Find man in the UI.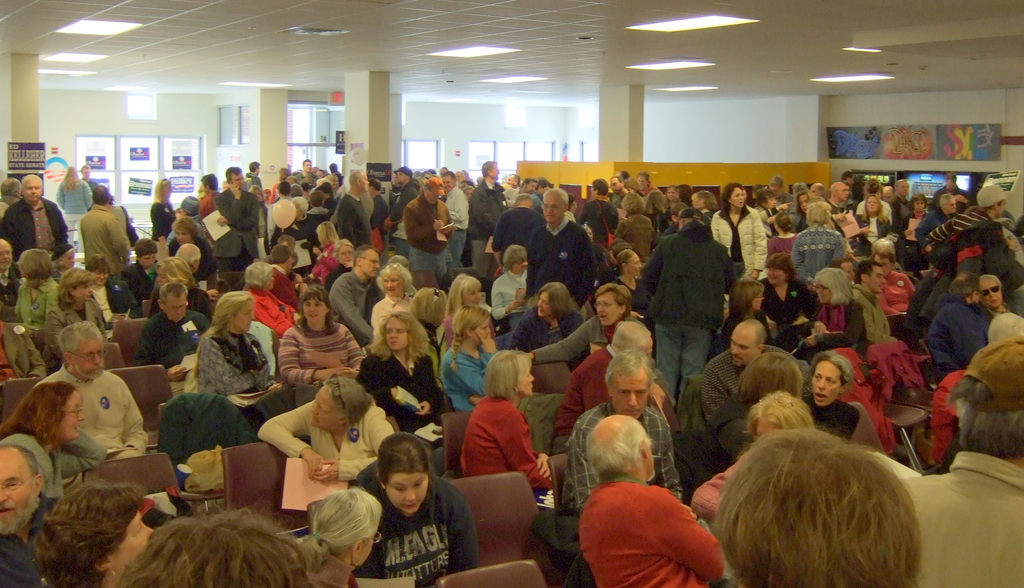
UI element at (x1=404, y1=177, x2=454, y2=284).
